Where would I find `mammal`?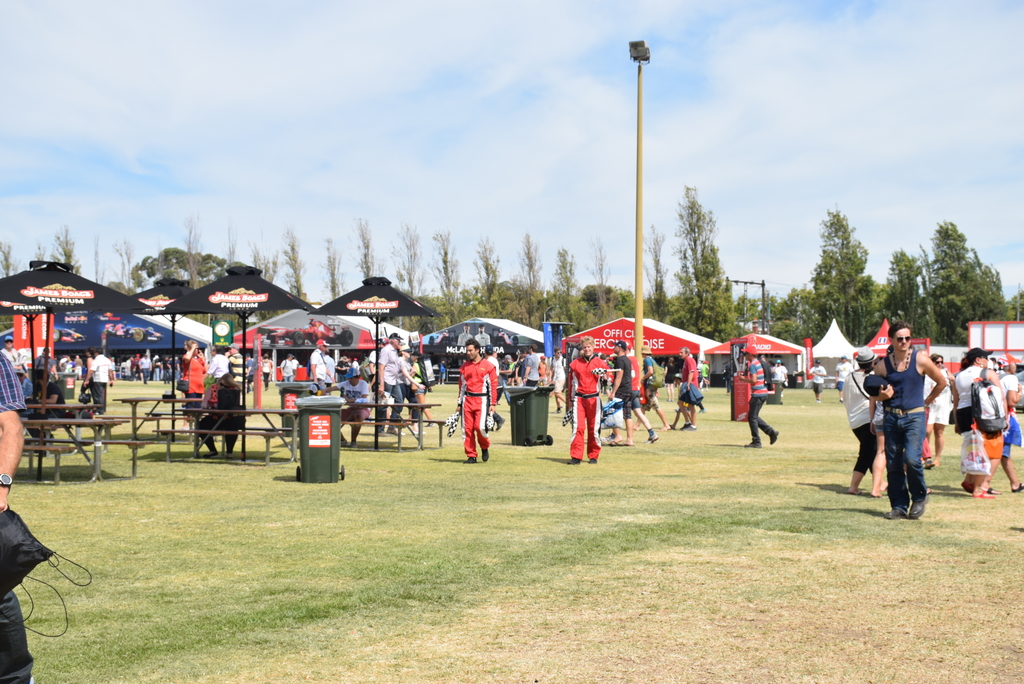
At [0,349,35,683].
